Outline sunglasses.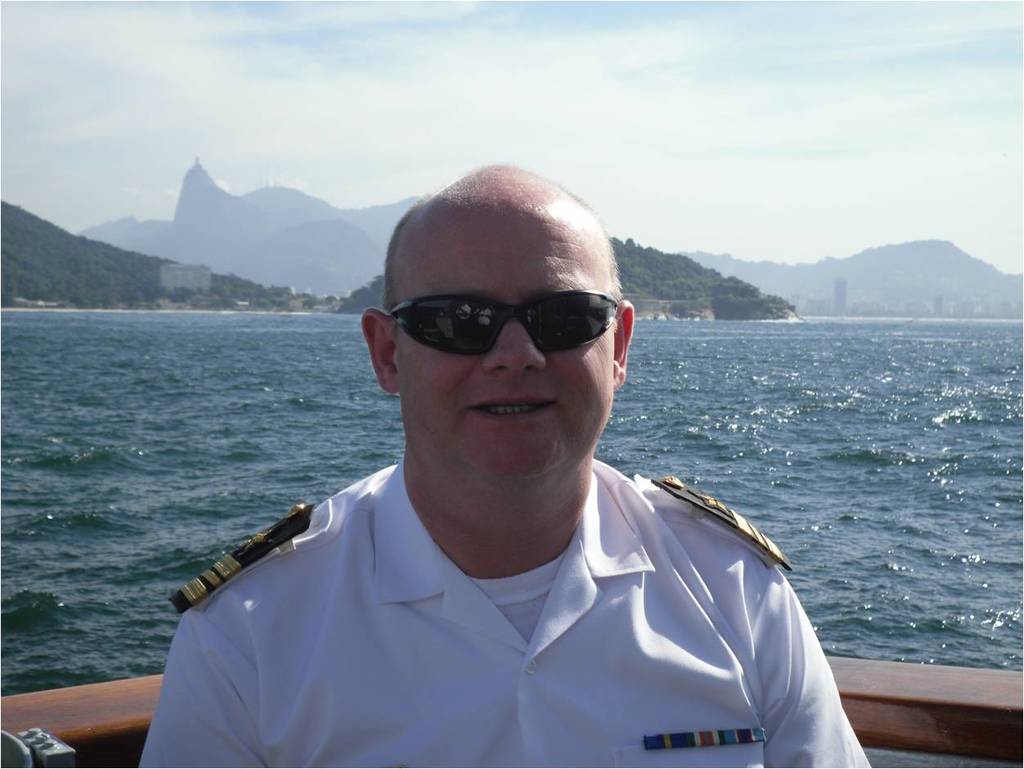
Outline: box=[388, 288, 619, 357].
